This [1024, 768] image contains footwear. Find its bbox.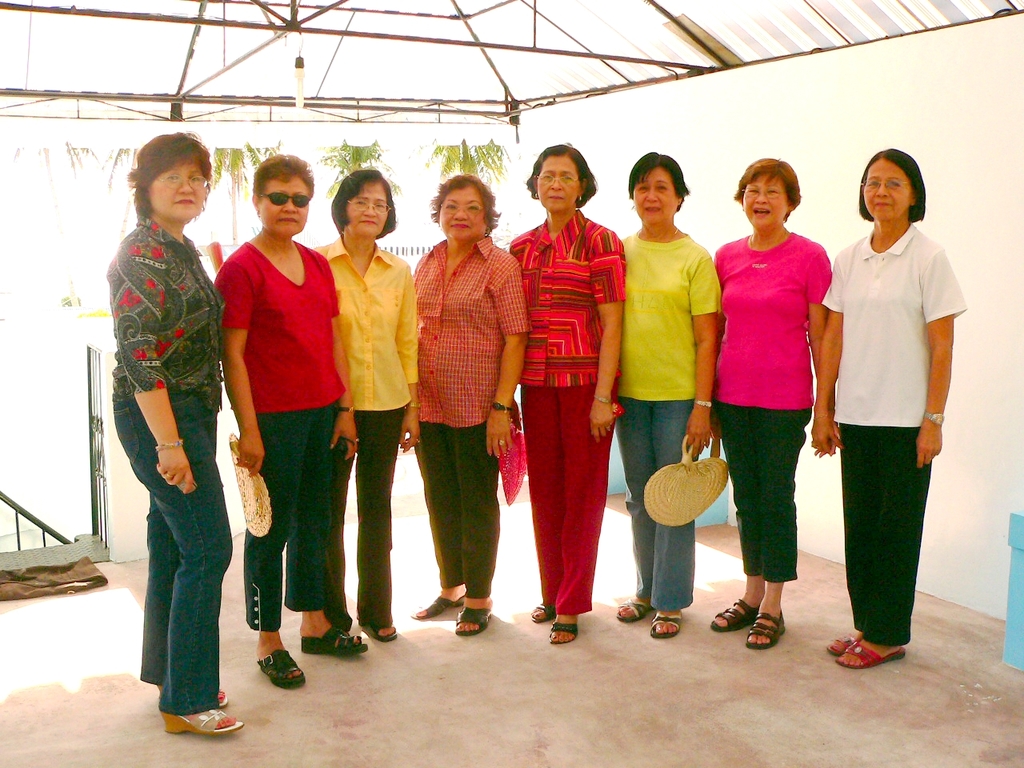
bbox(530, 599, 553, 623).
